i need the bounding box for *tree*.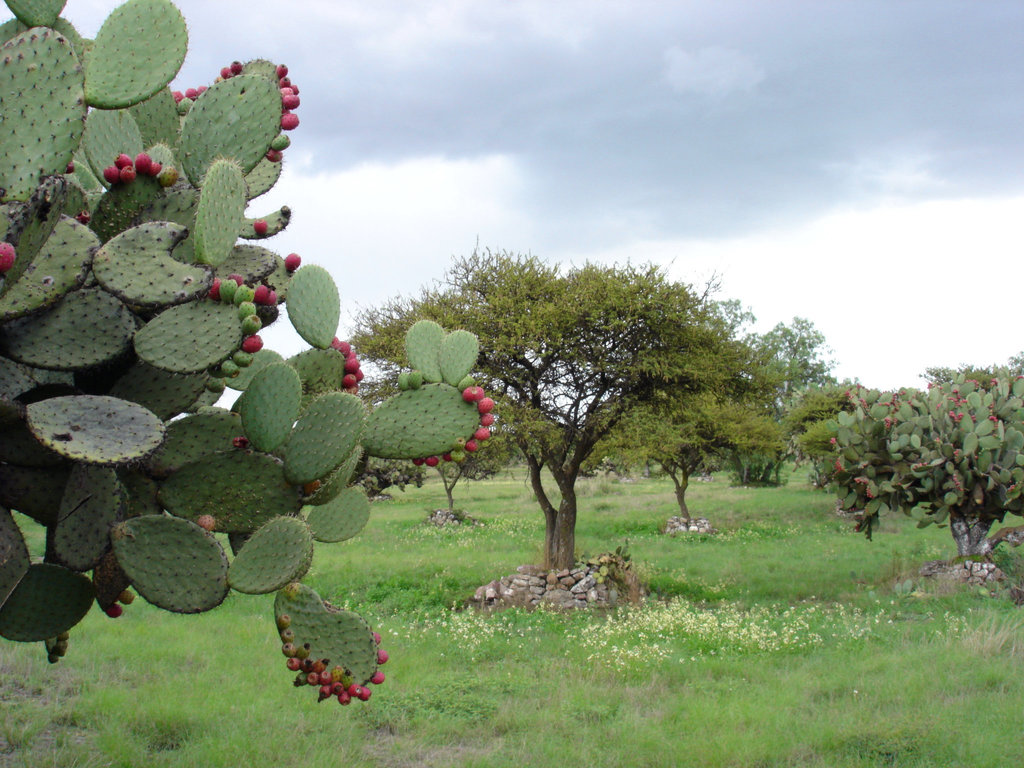
Here it is: [742, 314, 870, 485].
